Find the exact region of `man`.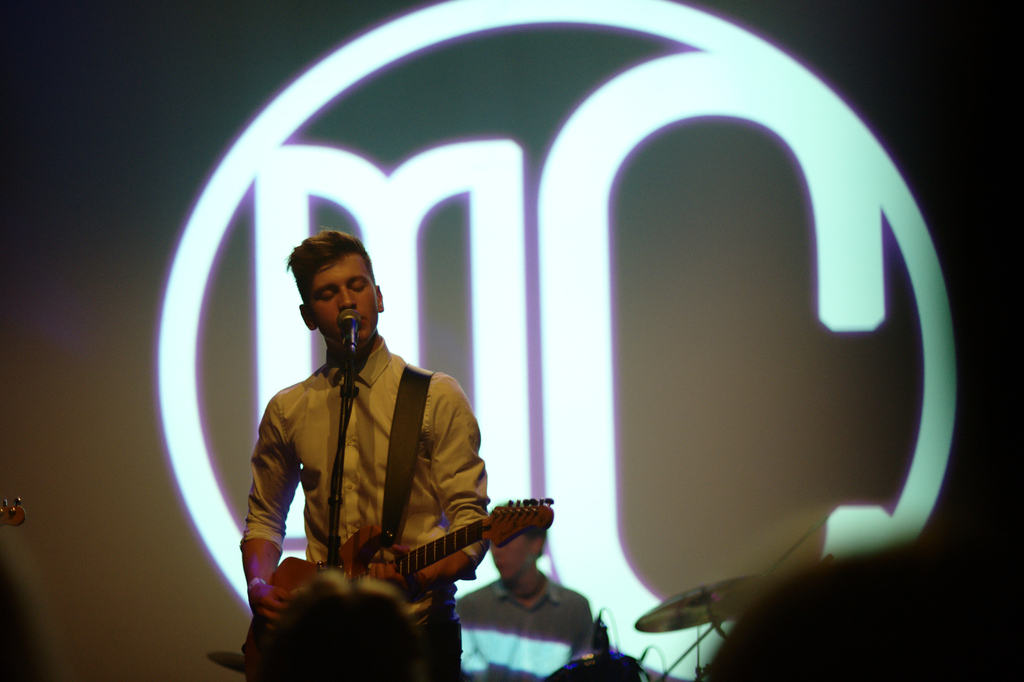
Exact region: locate(228, 232, 521, 679).
